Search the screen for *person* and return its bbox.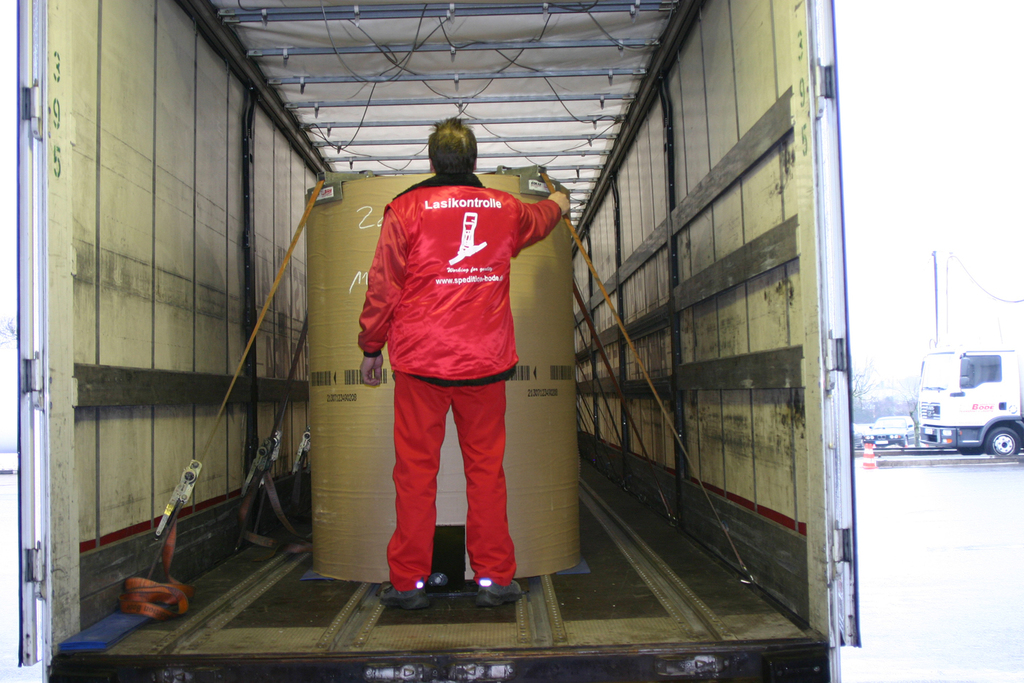
Found: crop(355, 112, 569, 611).
